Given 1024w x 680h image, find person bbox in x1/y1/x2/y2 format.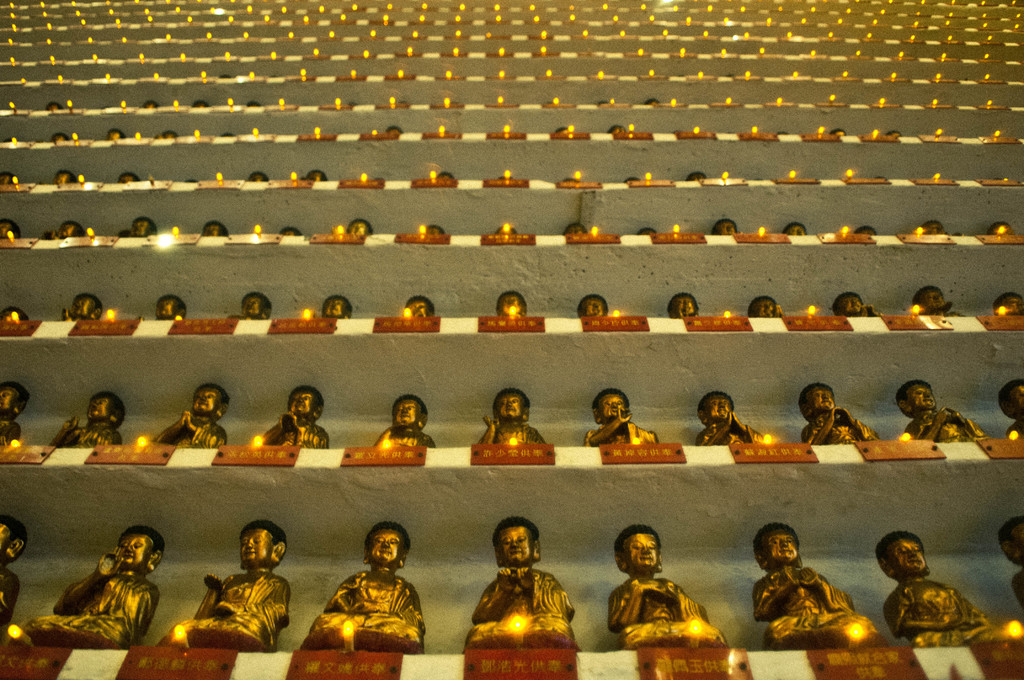
42/220/86/239.
